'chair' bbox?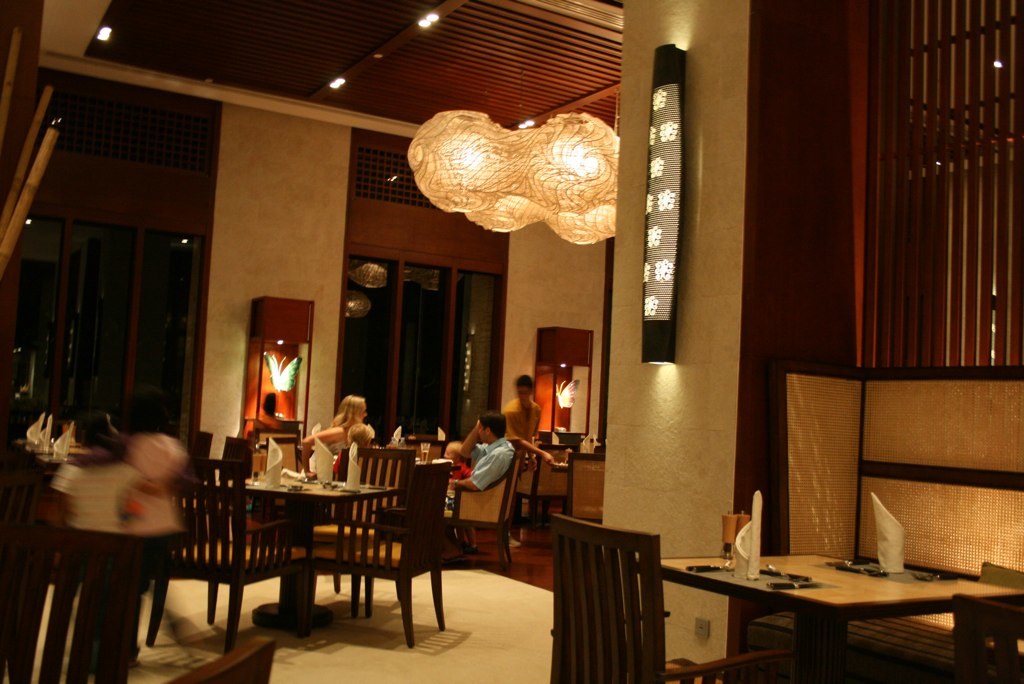
<region>153, 467, 301, 655</region>
